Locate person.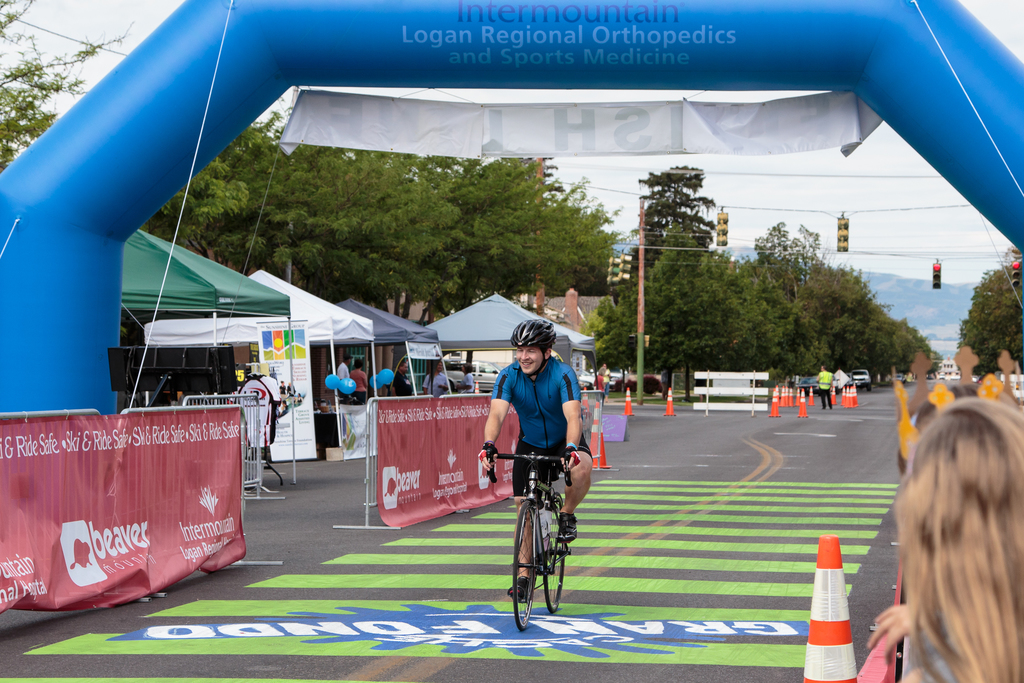
Bounding box: locate(420, 362, 451, 397).
